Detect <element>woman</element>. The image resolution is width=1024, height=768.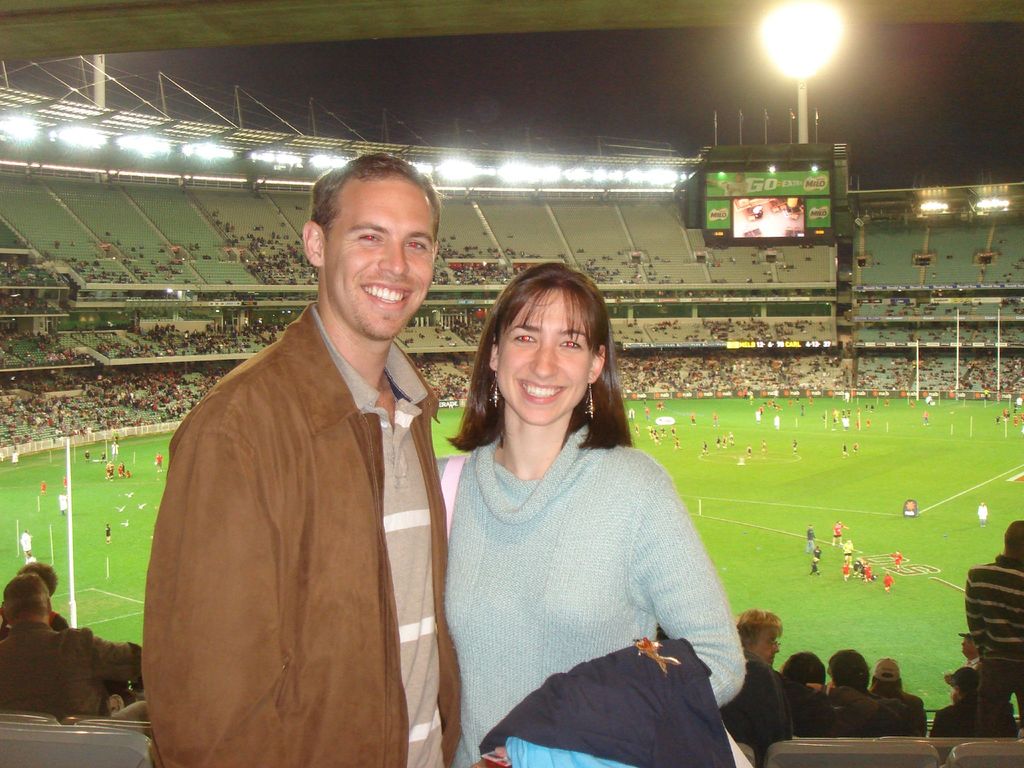
BBox(431, 267, 725, 767).
